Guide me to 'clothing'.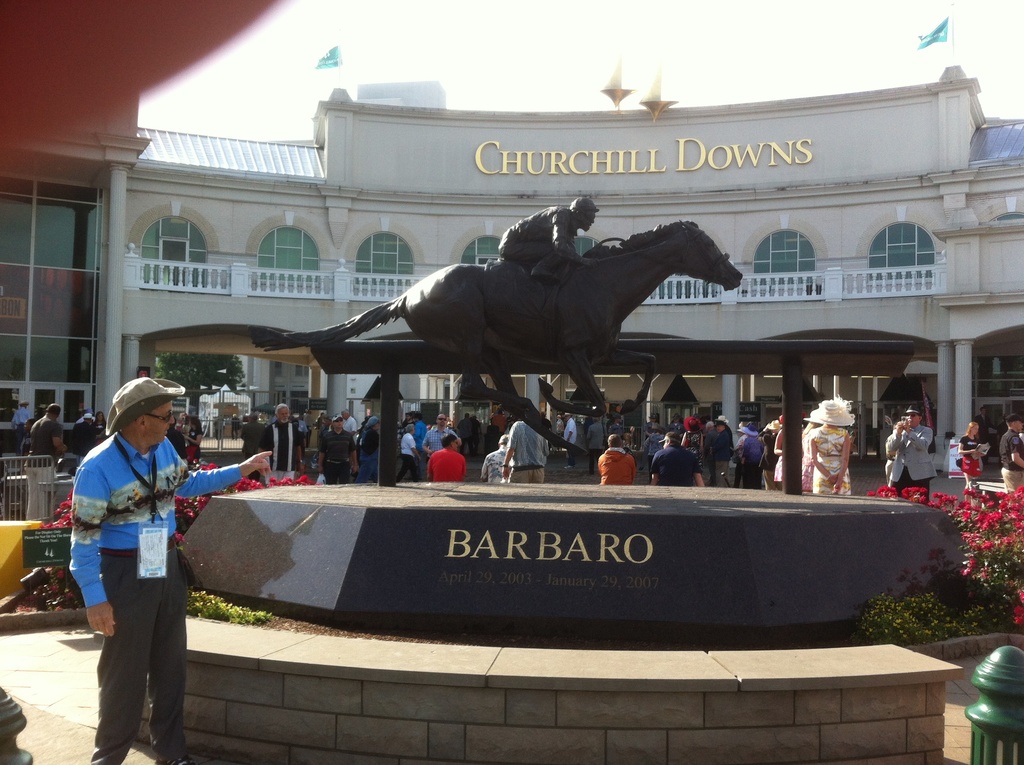
Guidance: (x1=960, y1=433, x2=986, y2=468).
